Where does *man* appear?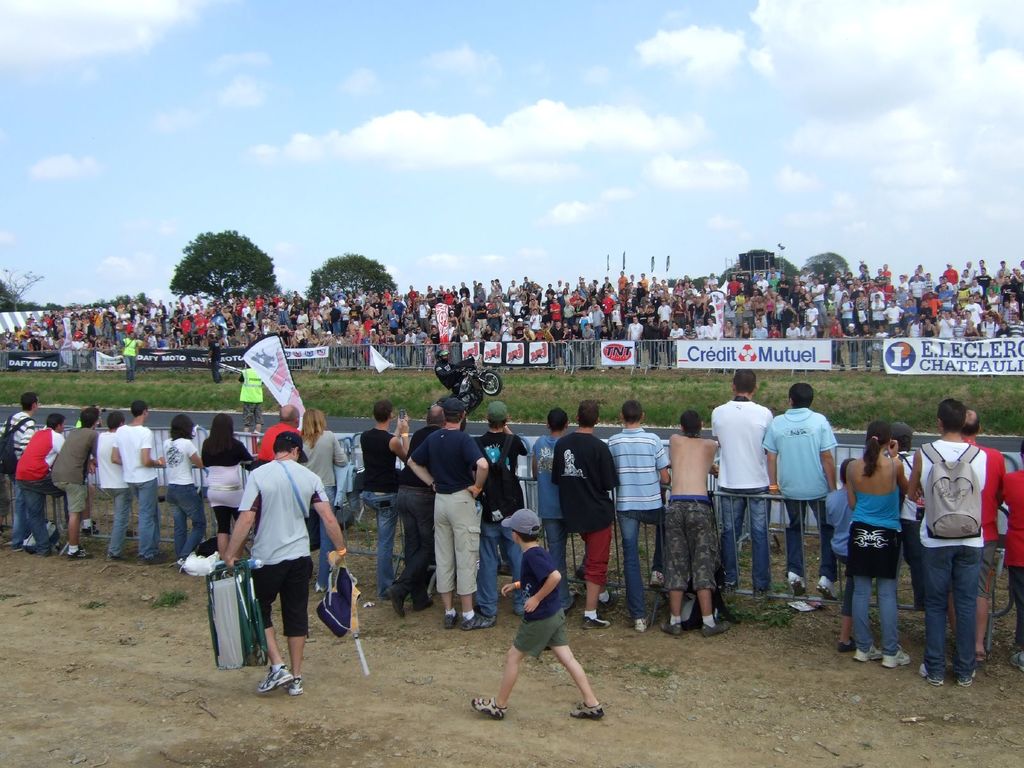
Appears at l=573, t=326, r=583, b=370.
